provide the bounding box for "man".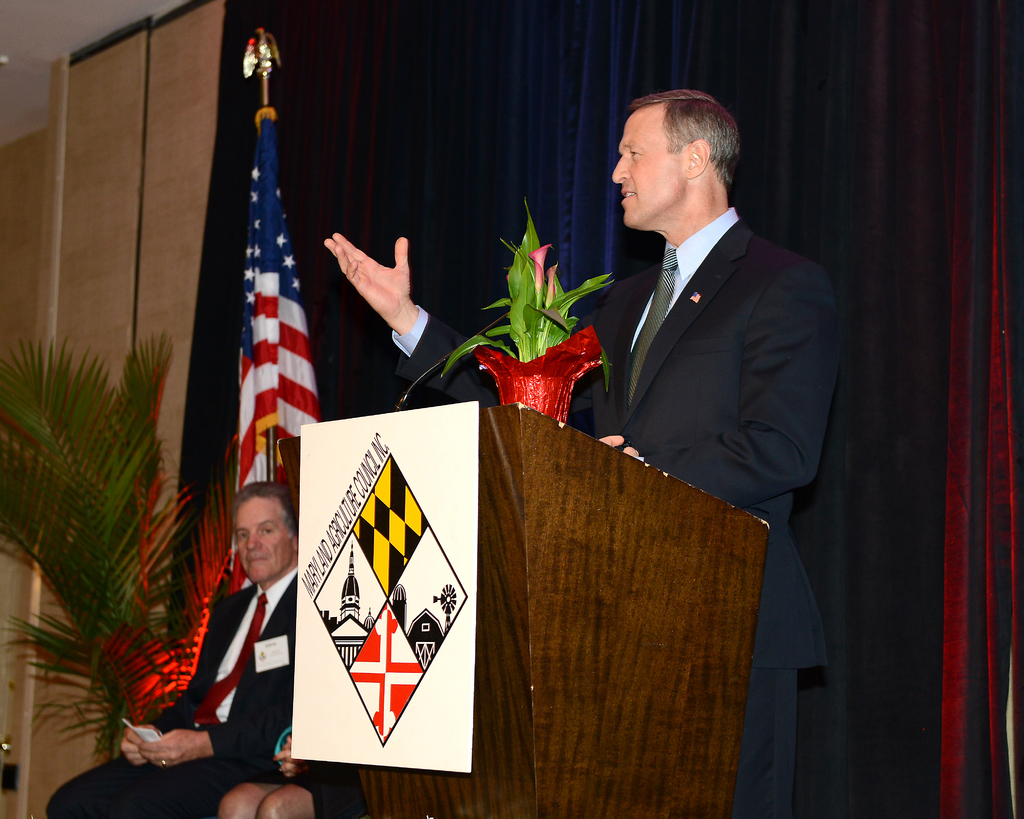
[324,83,845,818].
